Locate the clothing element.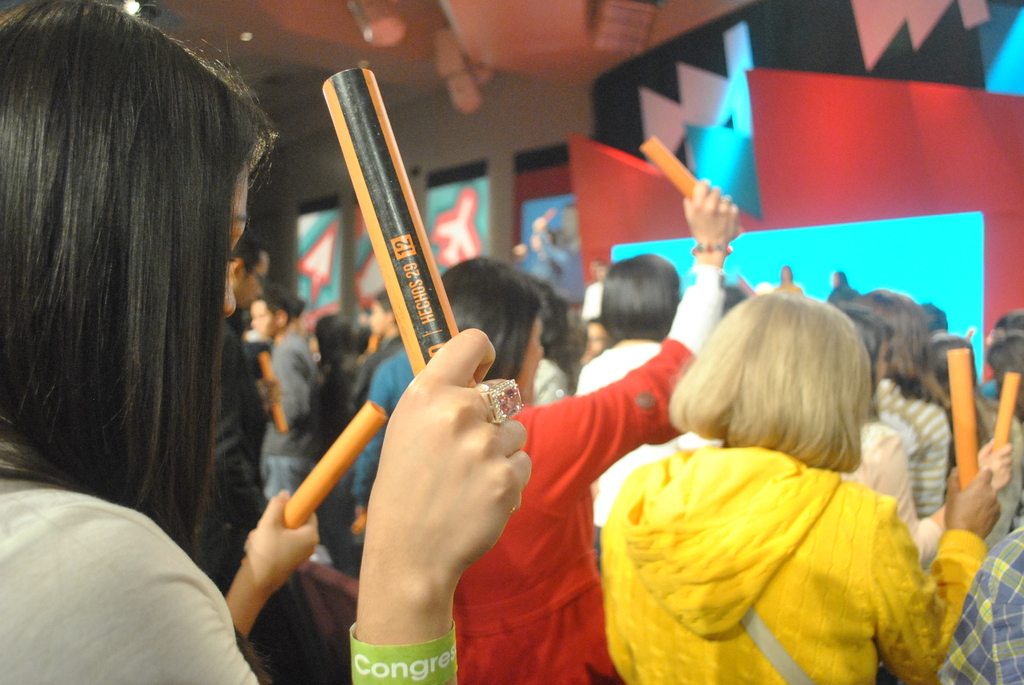
Element bbox: (535,358,569,406).
